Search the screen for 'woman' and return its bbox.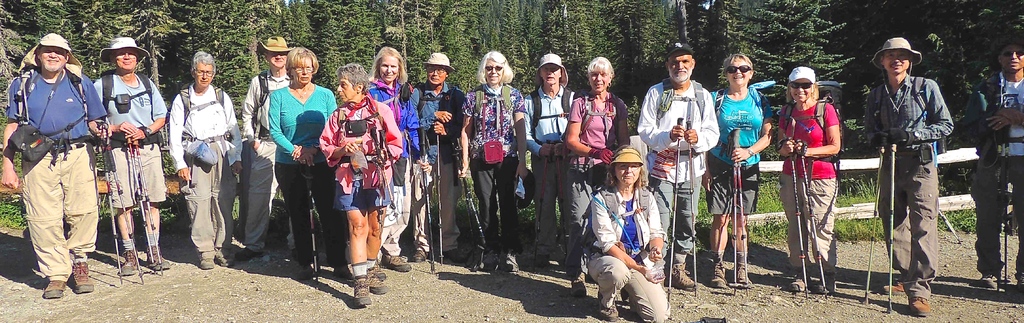
Found: 365/44/417/274.
